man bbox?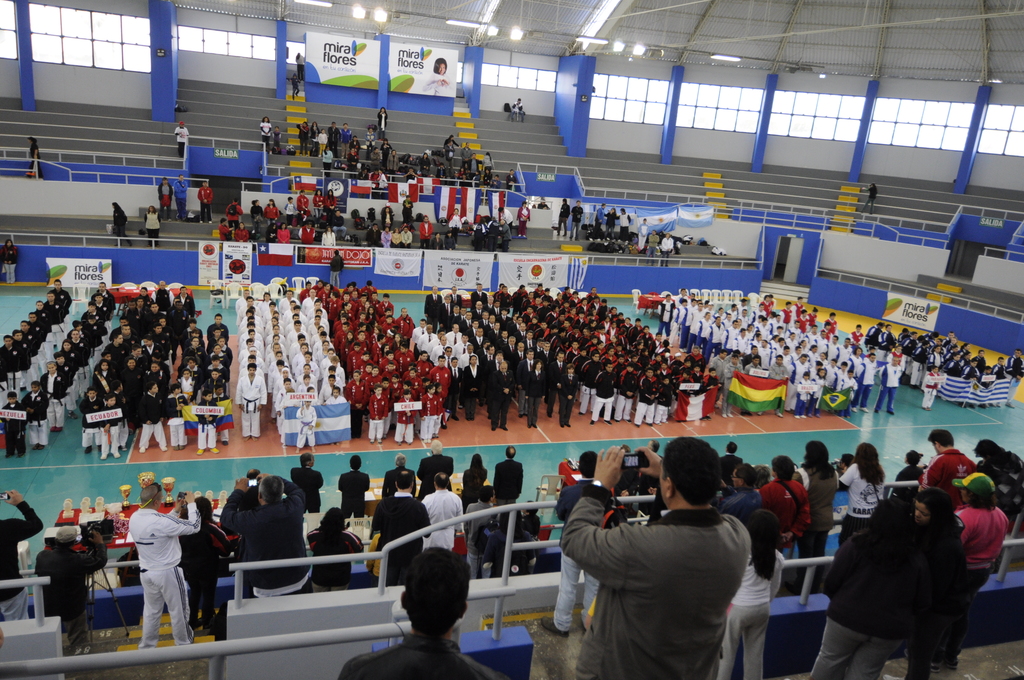
Rect(295, 221, 314, 245)
